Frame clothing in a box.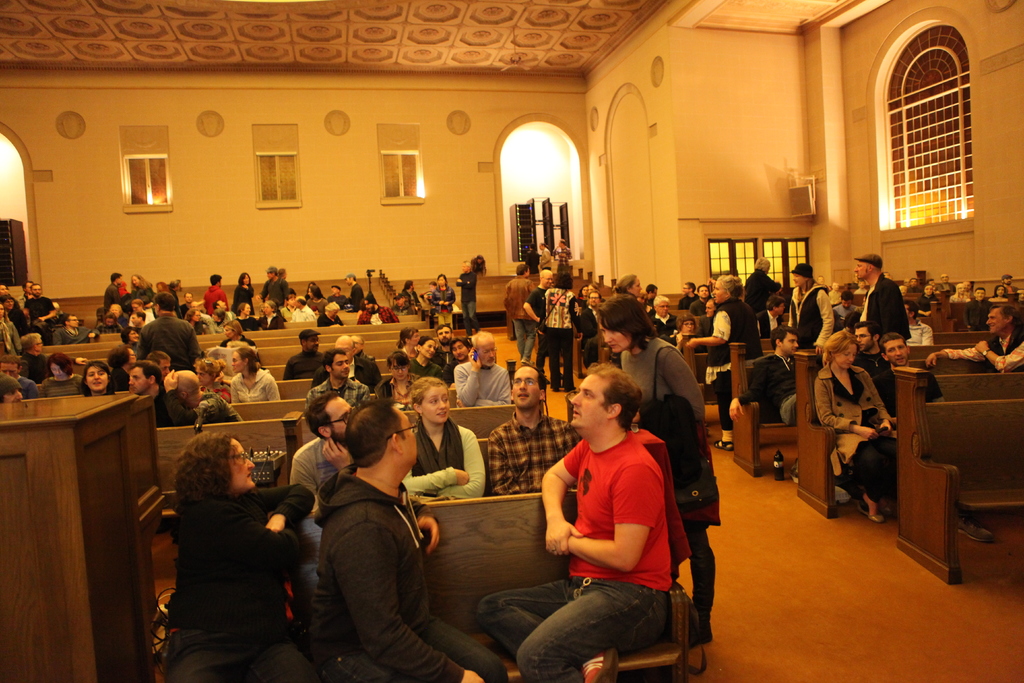
x1=789 y1=281 x2=838 y2=345.
